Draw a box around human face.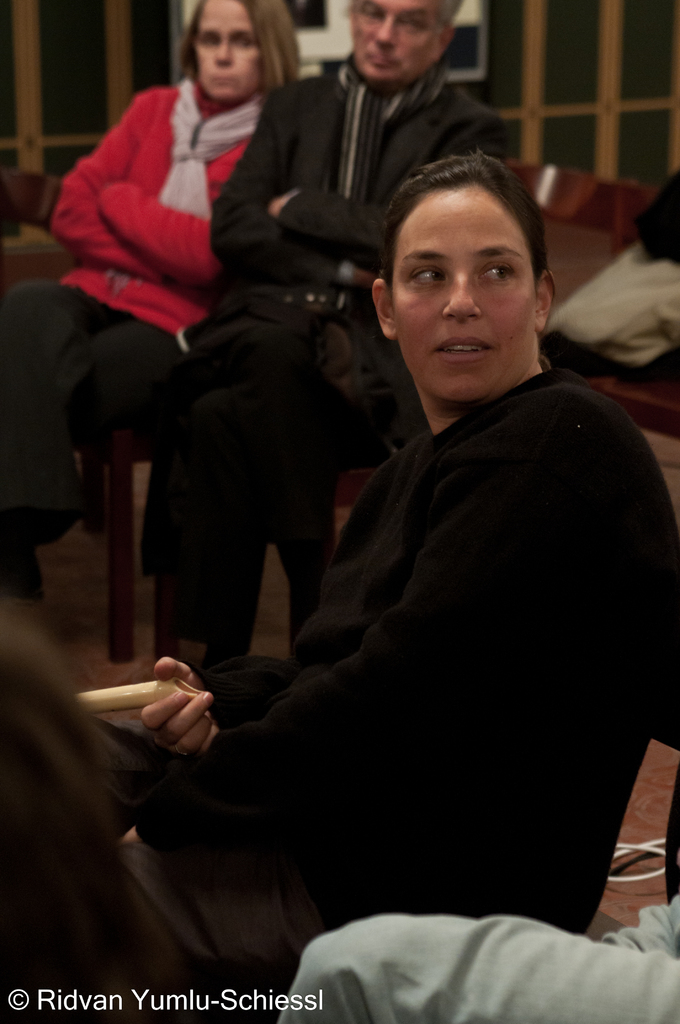
rect(384, 183, 542, 404).
